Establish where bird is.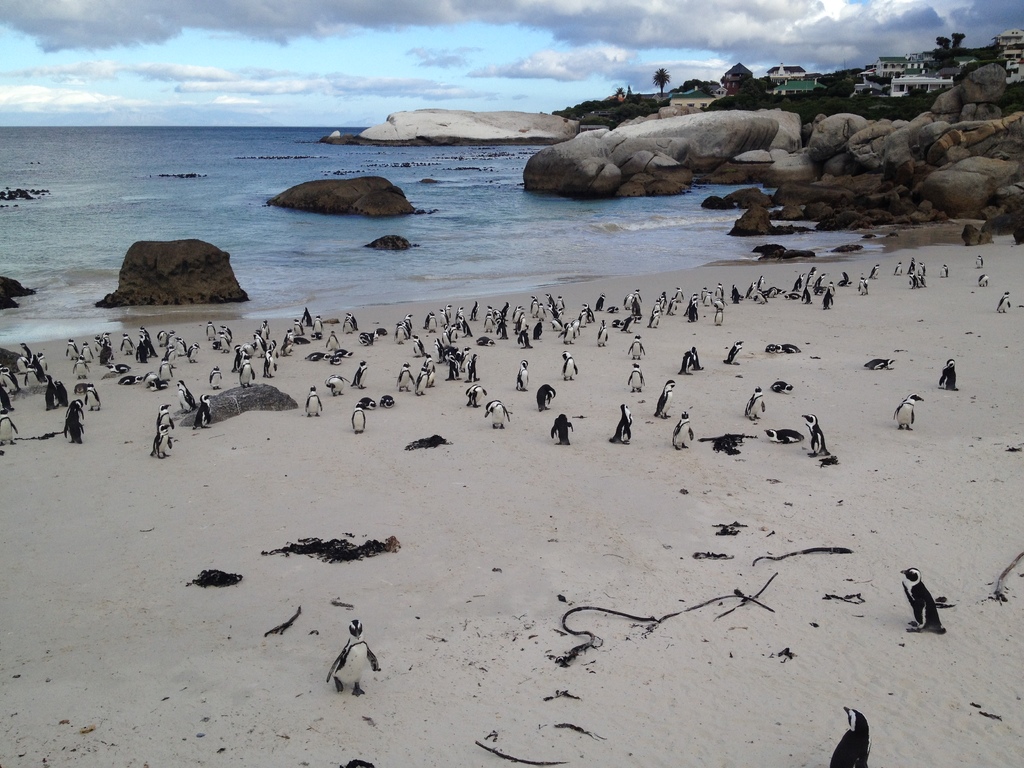
Established at bbox=(311, 623, 383, 693).
